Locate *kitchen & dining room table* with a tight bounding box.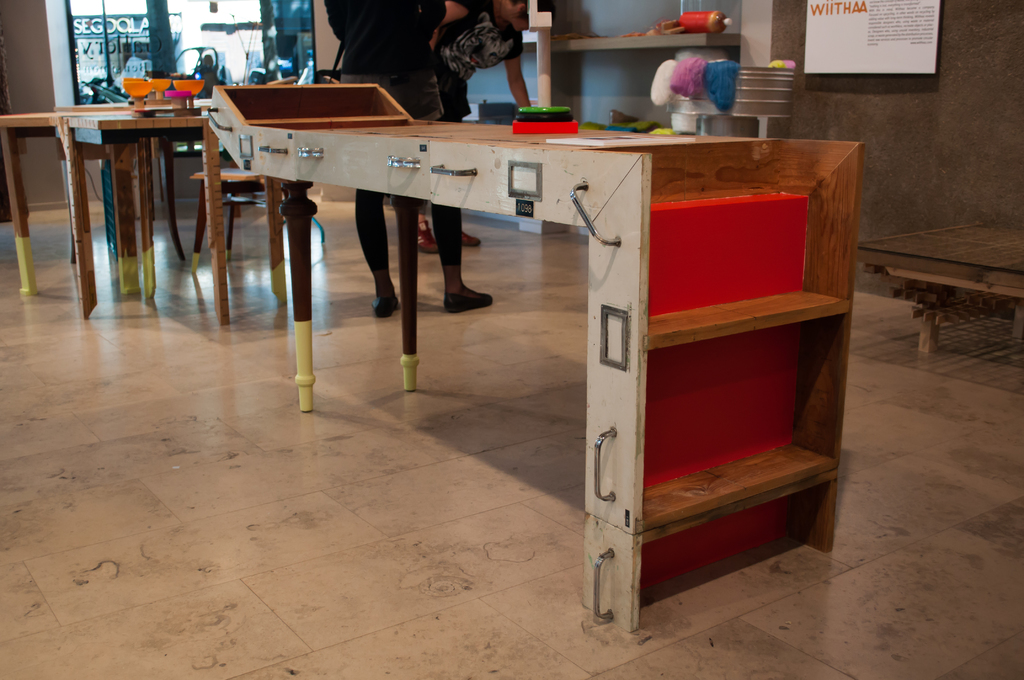
crop(154, 69, 736, 352).
